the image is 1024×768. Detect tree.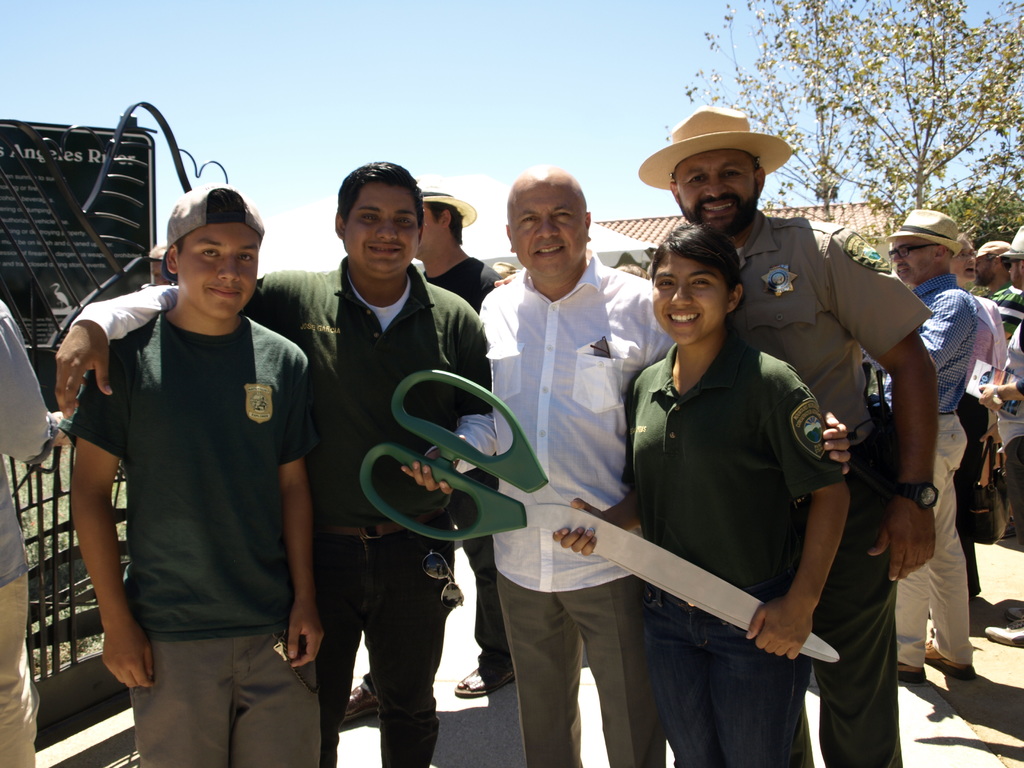
Detection: 678 0 973 221.
